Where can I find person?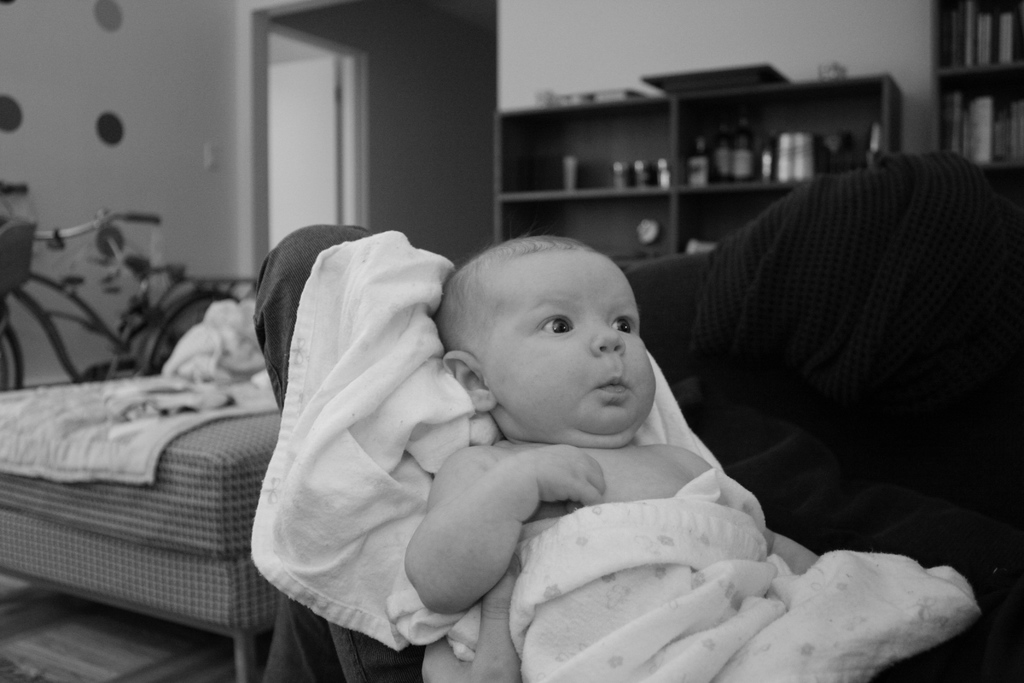
You can find it at rect(276, 165, 888, 664).
